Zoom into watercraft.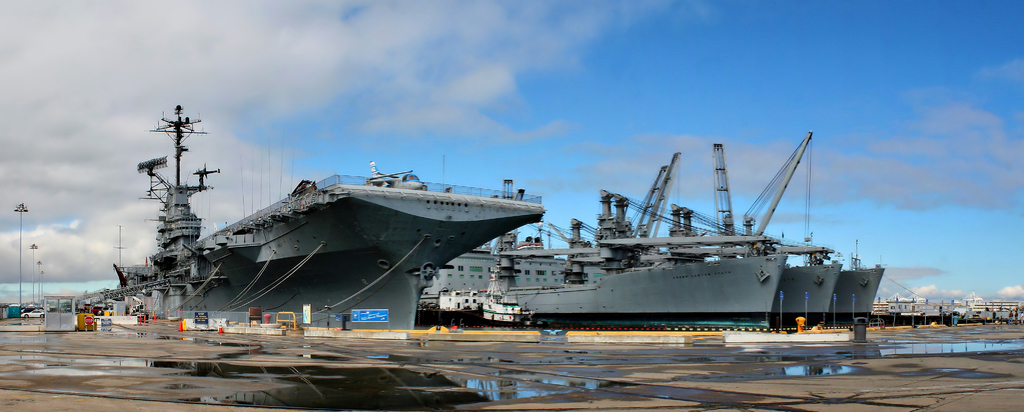
Zoom target: 832, 269, 895, 328.
